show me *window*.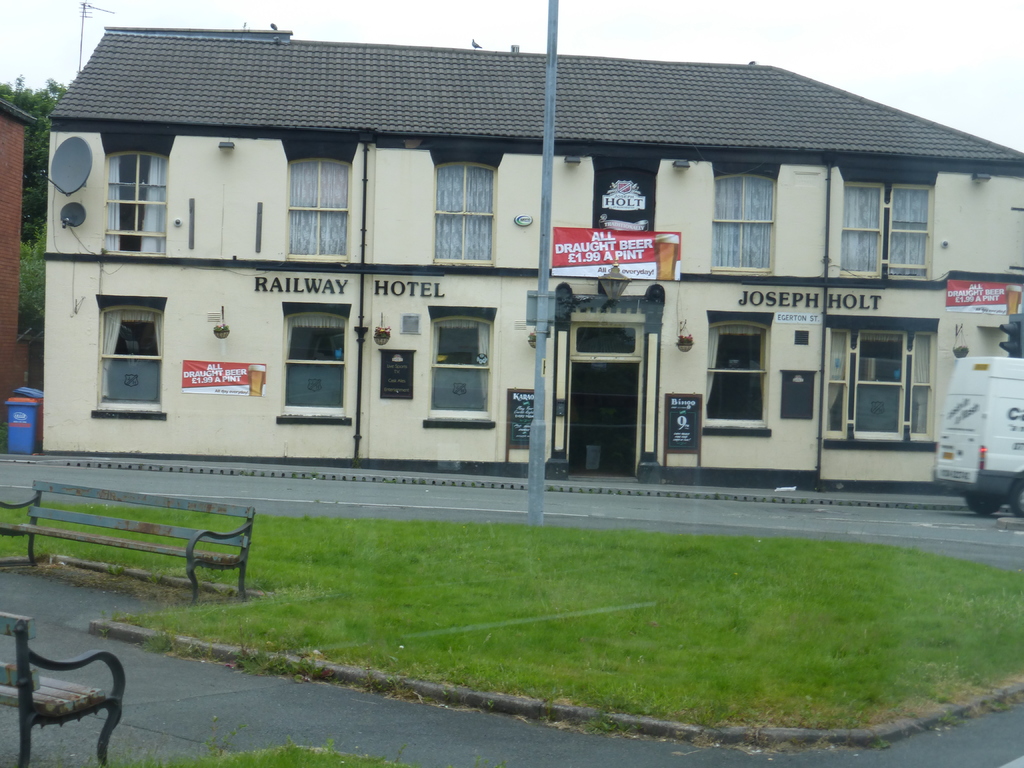
*window* is here: (439,164,495,266).
